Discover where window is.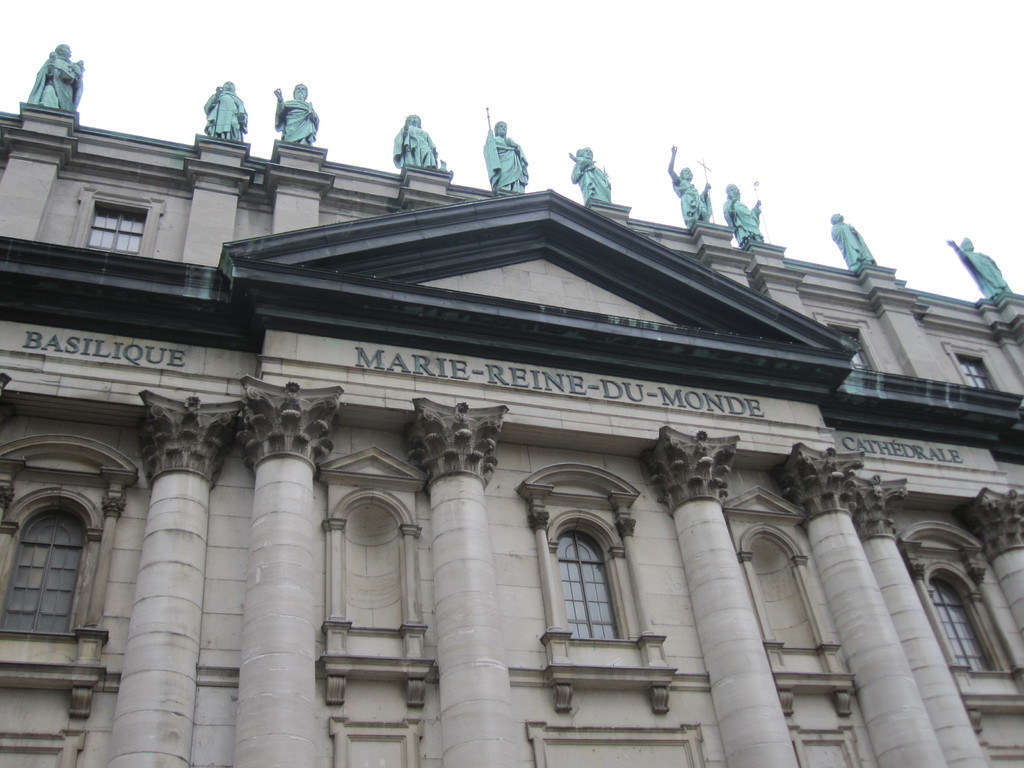
Discovered at box=[0, 424, 103, 671].
